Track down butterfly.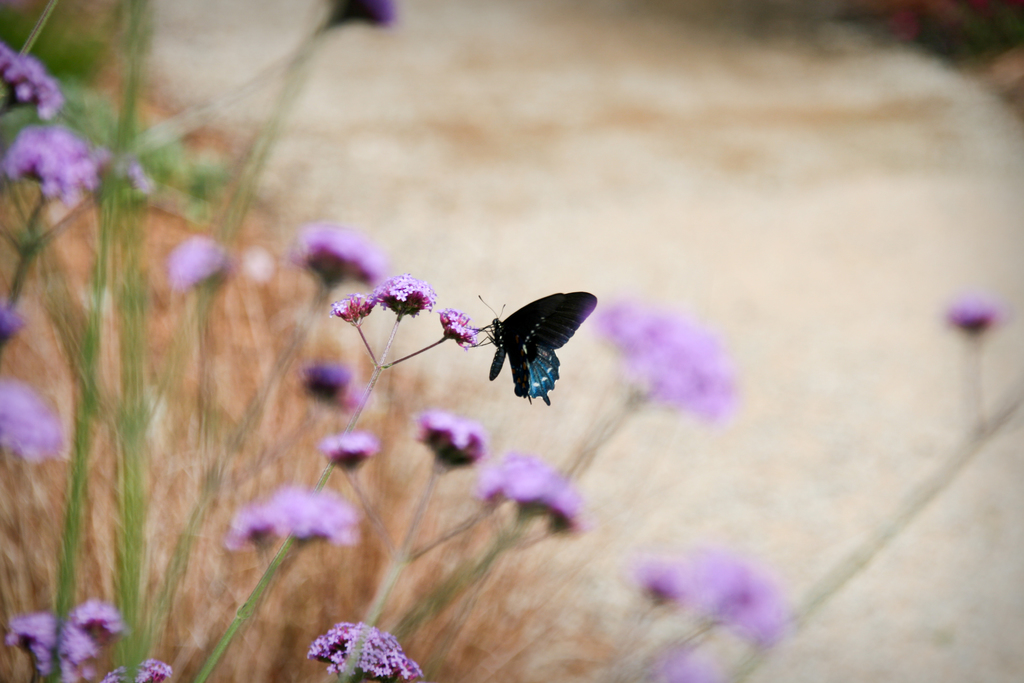
Tracked to (x1=413, y1=272, x2=620, y2=409).
